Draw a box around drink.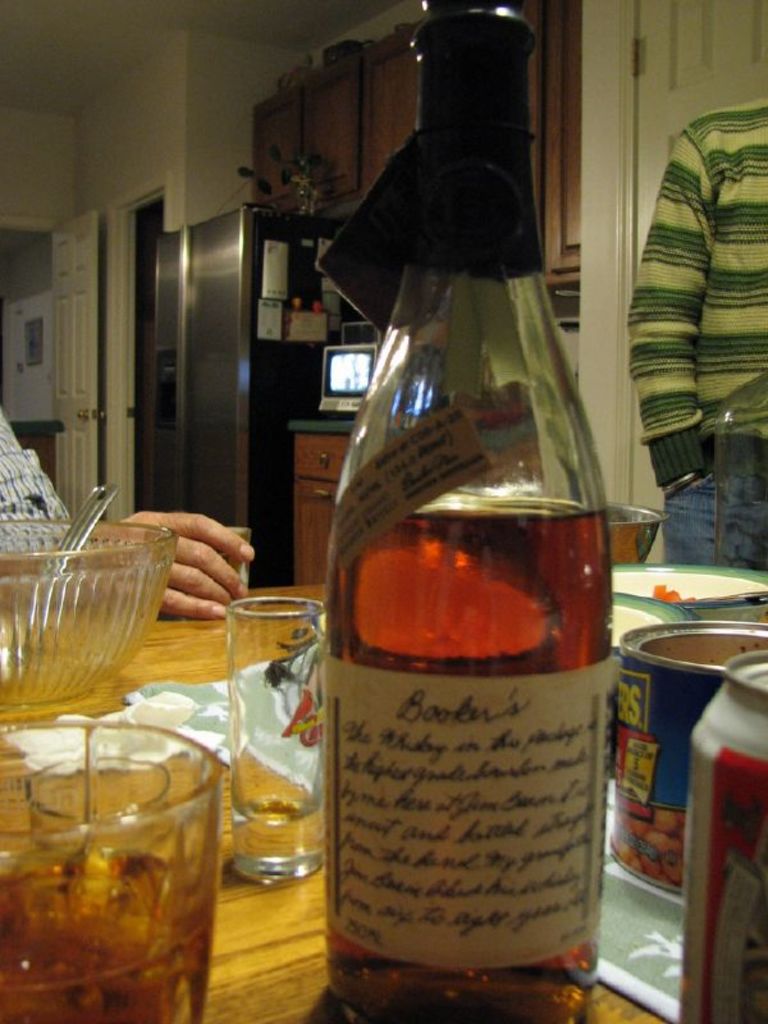
locate(325, 493, 612, 1023).
